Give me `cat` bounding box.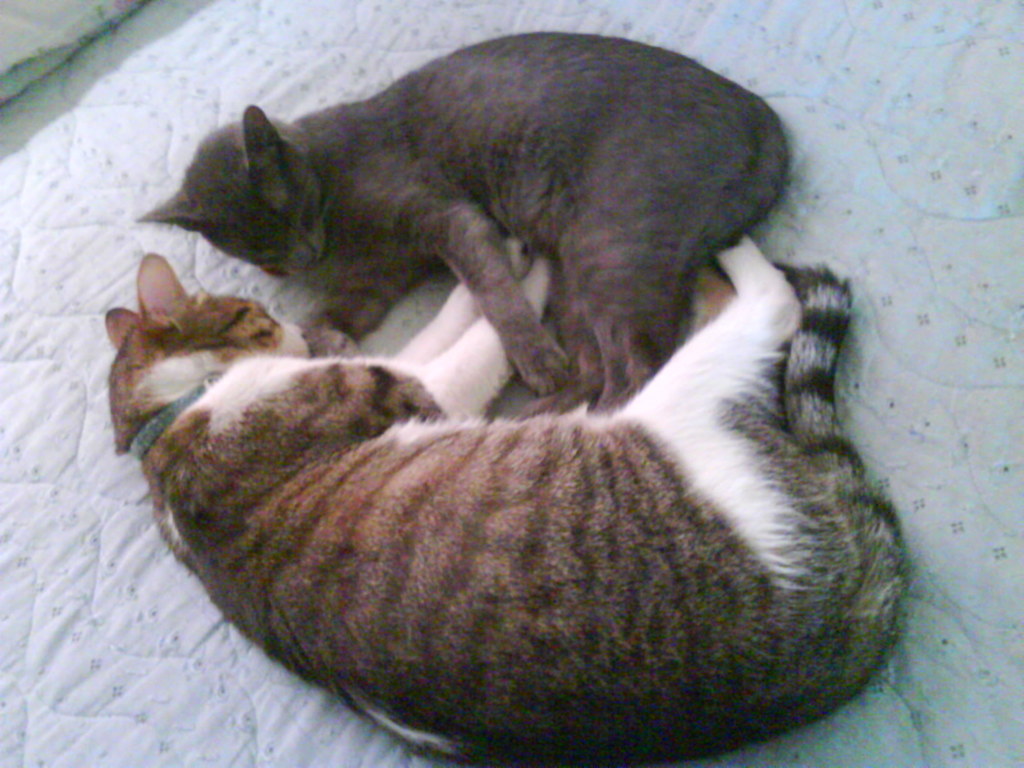
[136, 26, 795, 404].
